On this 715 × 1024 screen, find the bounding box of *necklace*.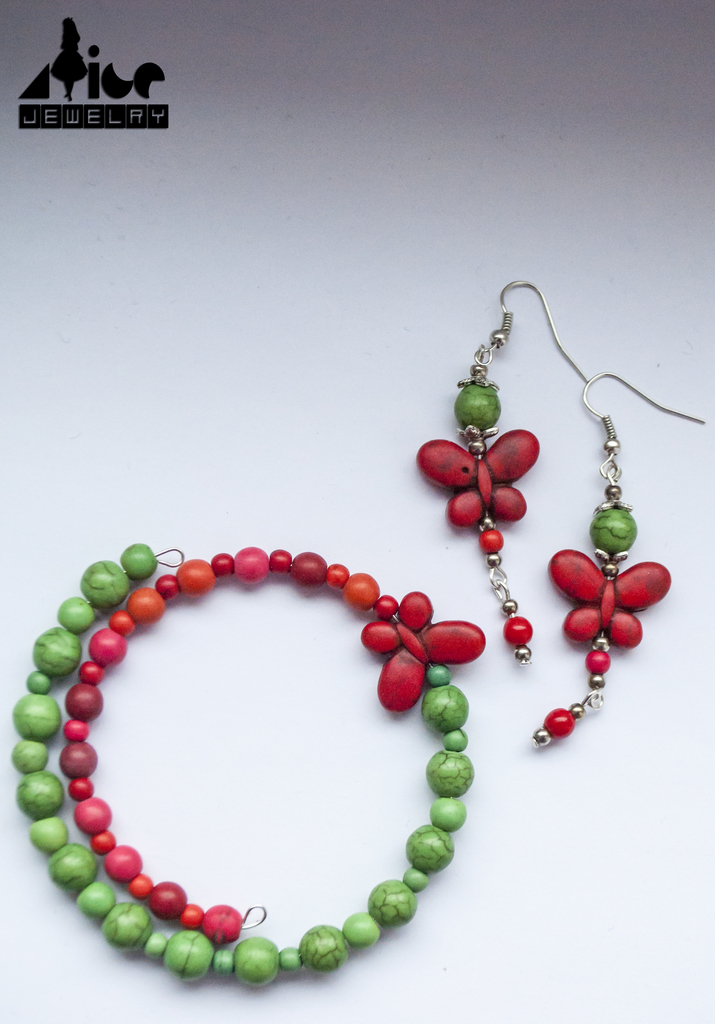
Bounding box: crop(8, 546, 484, 985).
